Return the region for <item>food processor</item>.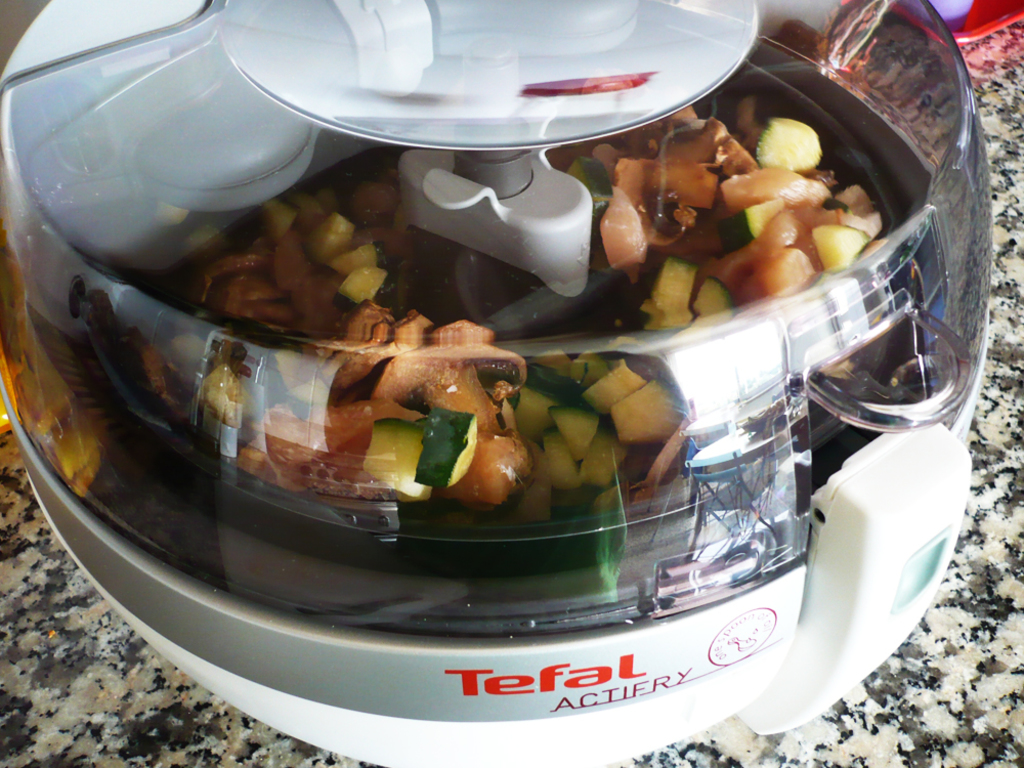
bbox=[0, 0, 988, 767].
